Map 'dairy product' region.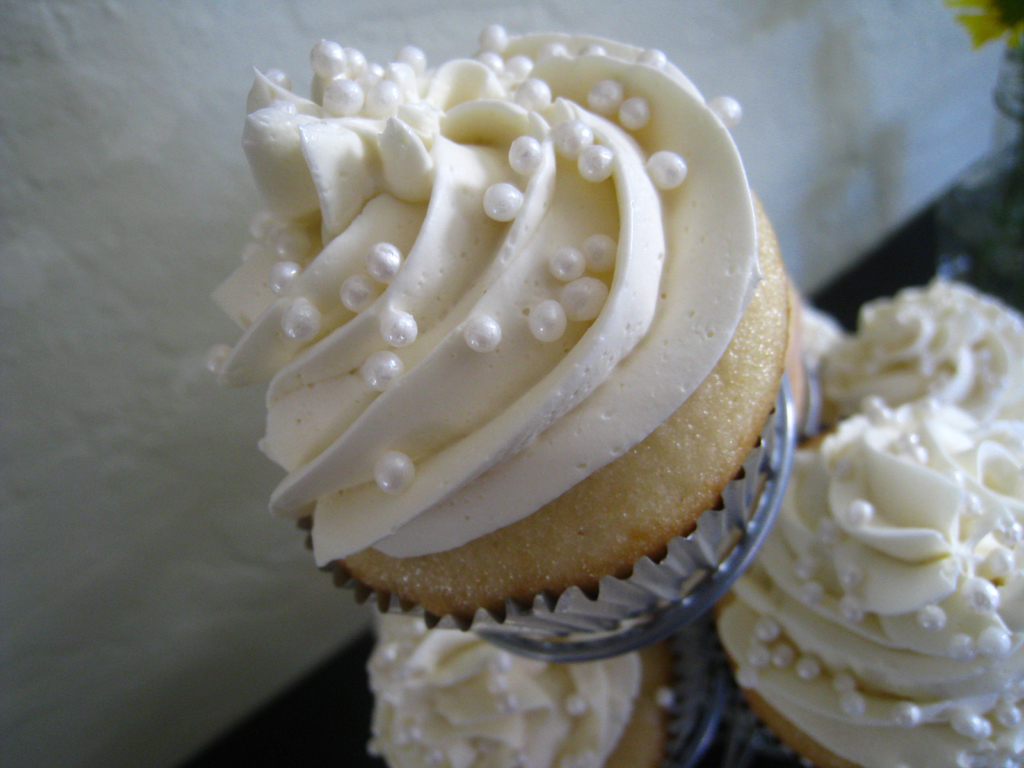
Mapped to {"left": 369, "top": 577, "right": 678, "bottom": 762}.
